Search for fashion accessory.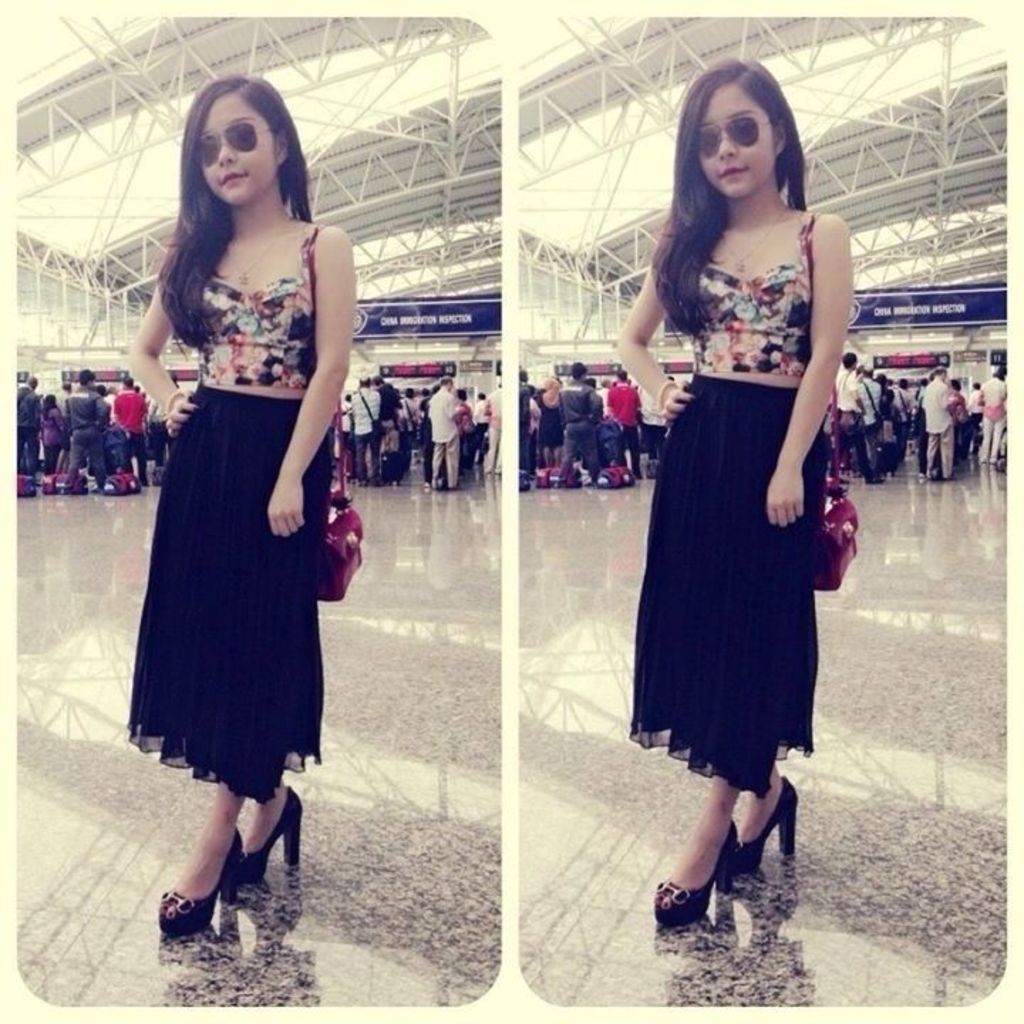
Found at x1=226, y1=213, x2=292, y2=287.
